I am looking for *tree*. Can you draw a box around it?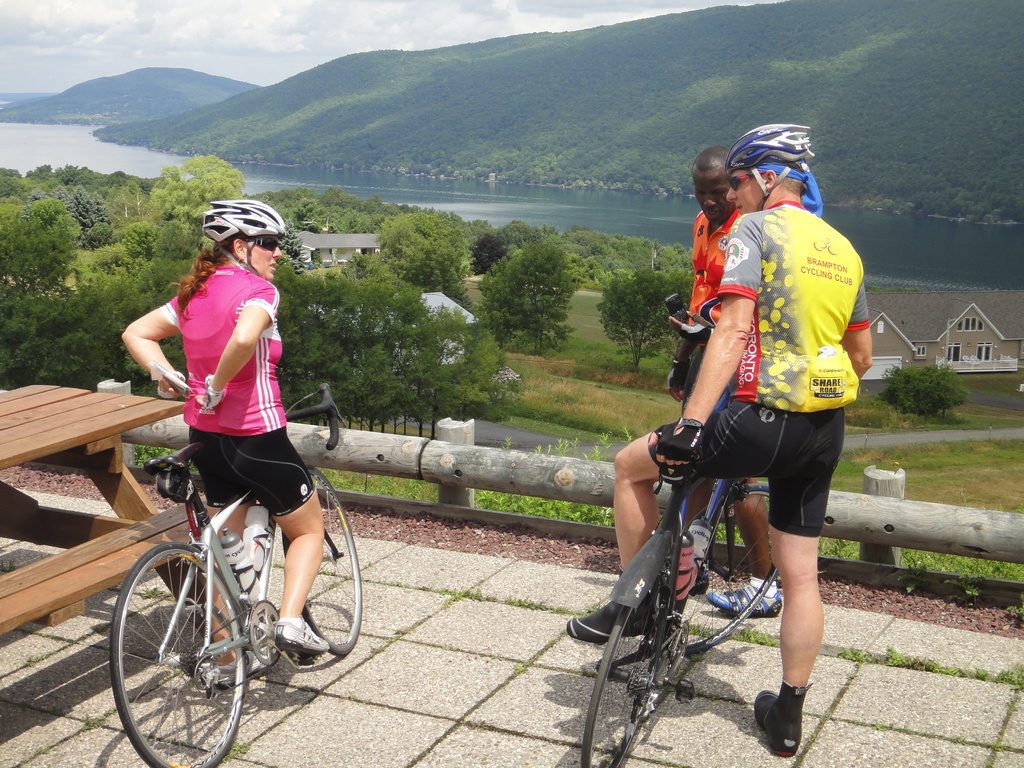
Sure, the bounding box is <box>0,164,25,198</box>.
